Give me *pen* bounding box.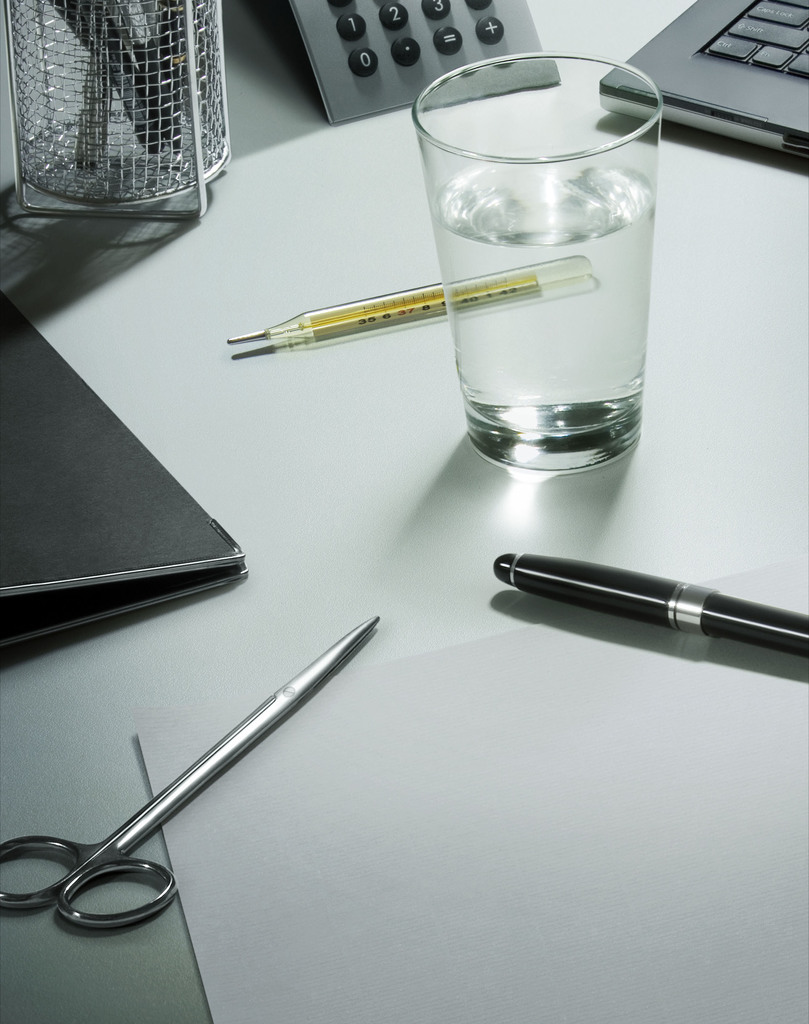
x1=484, y1=543, x2=808, y2=664.
